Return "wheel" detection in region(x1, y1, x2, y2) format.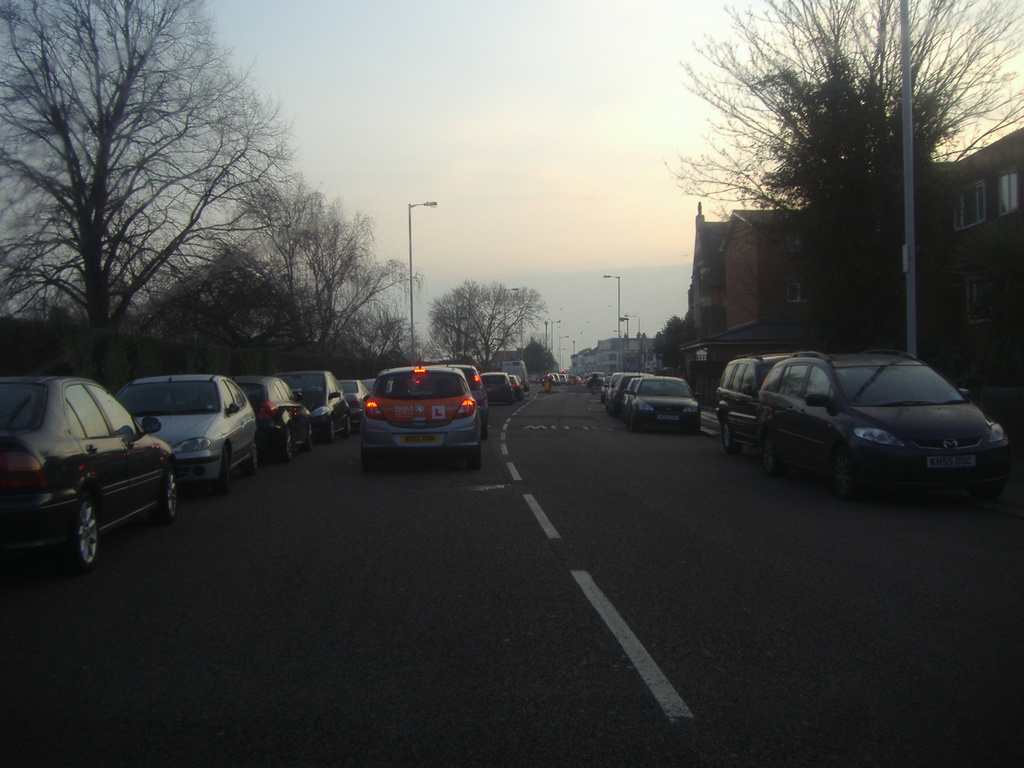
region(361, 448, 376, 469).
